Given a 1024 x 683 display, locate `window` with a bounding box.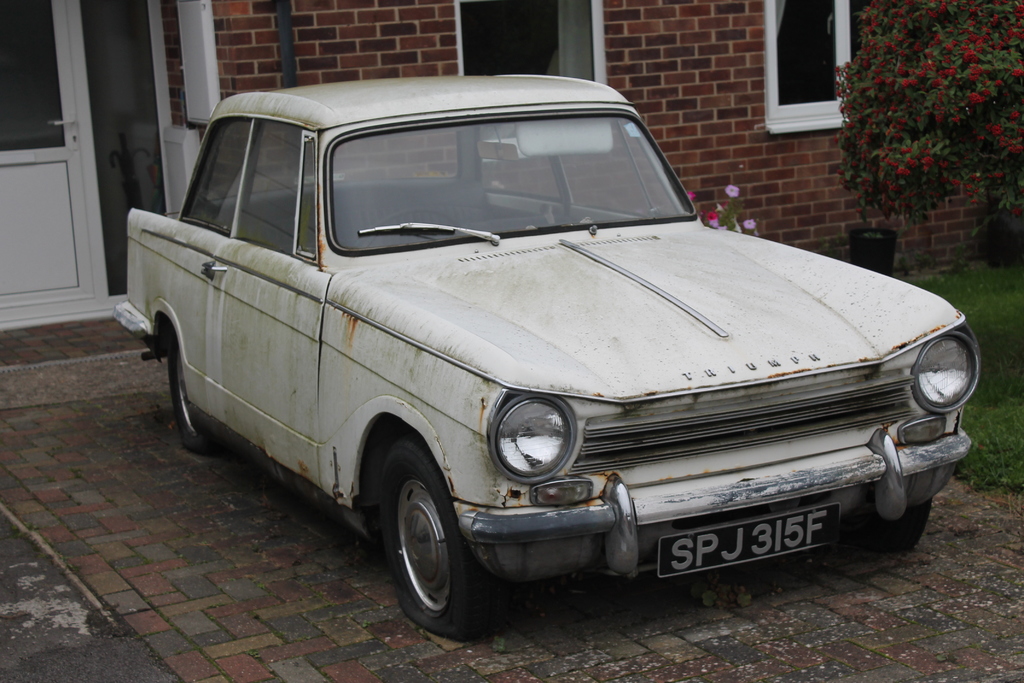
Located: pyautogui.locateOnScreen(178, 117, 316, 267).
